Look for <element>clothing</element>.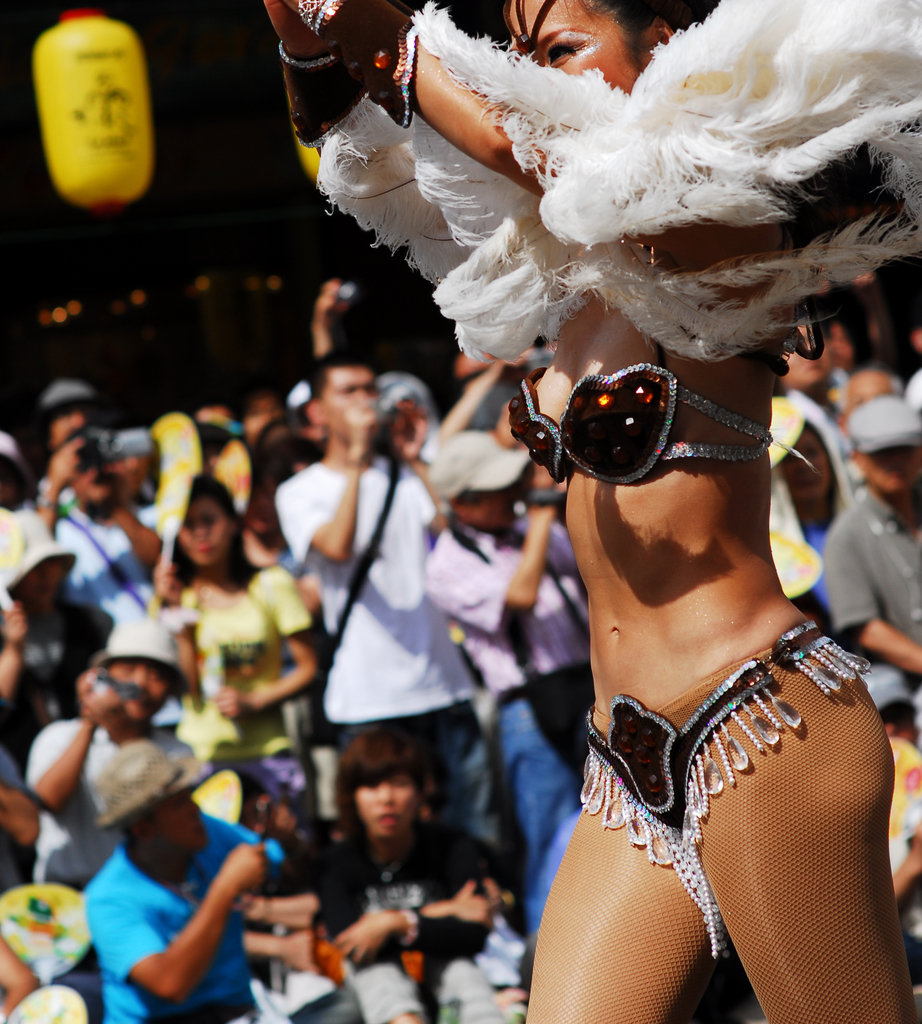
Found: region(20, 720, 195, 877).
